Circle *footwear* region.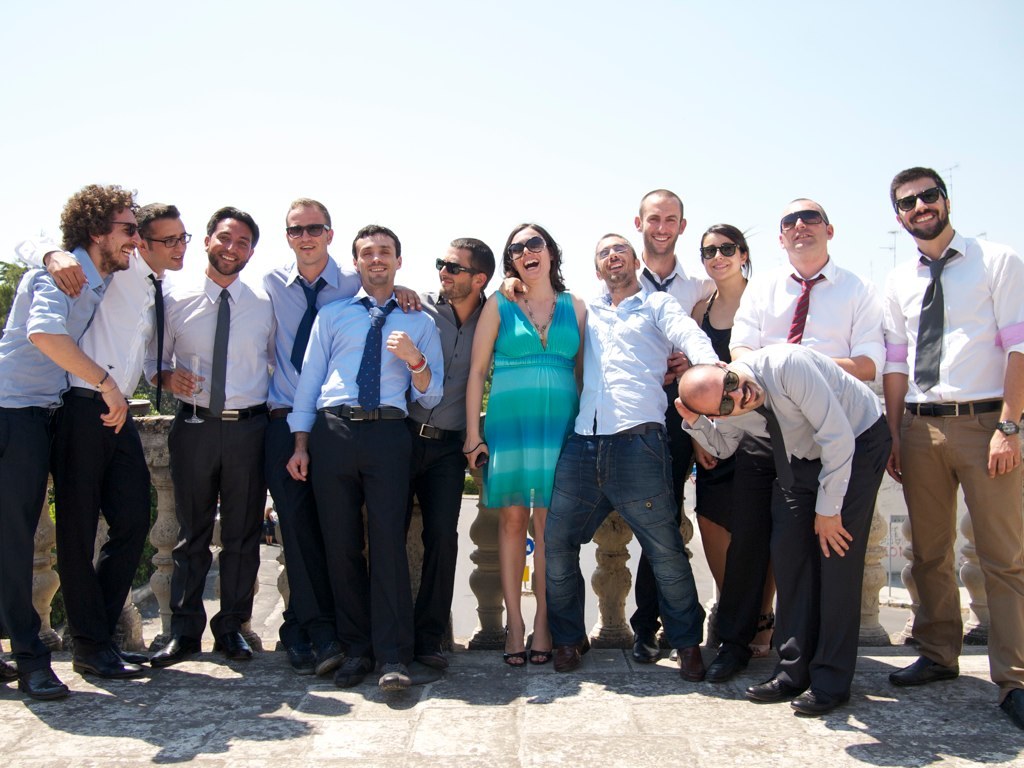
Region: (x1=0, y1=662, x2=15, y2=685).
